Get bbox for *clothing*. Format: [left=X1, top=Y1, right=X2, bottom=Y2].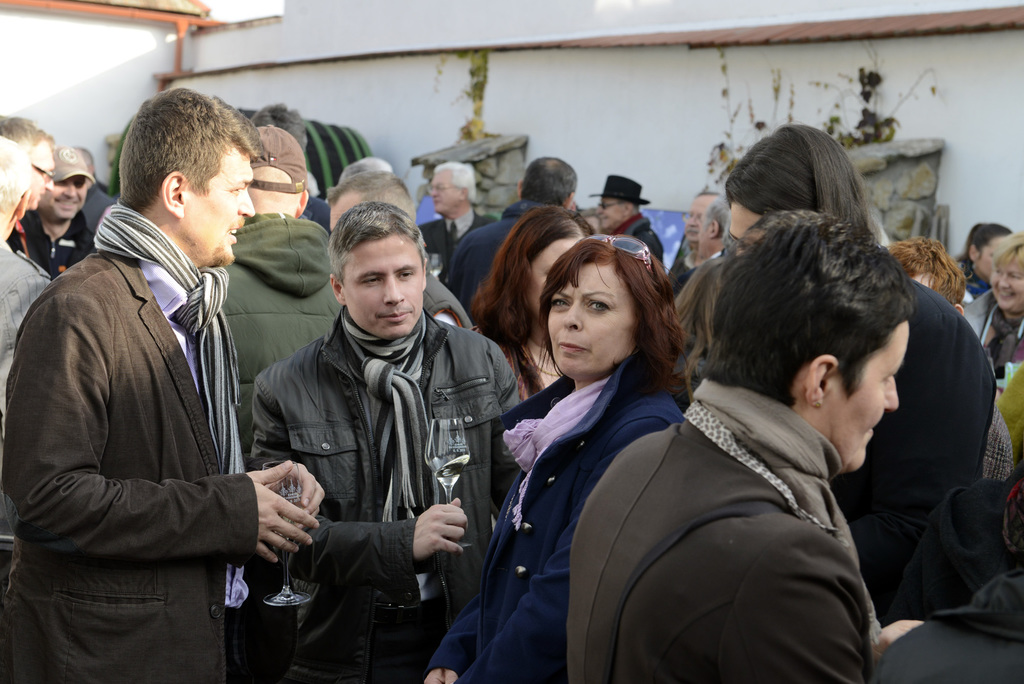
[left=0, top=232, right=51, bottom=610].
